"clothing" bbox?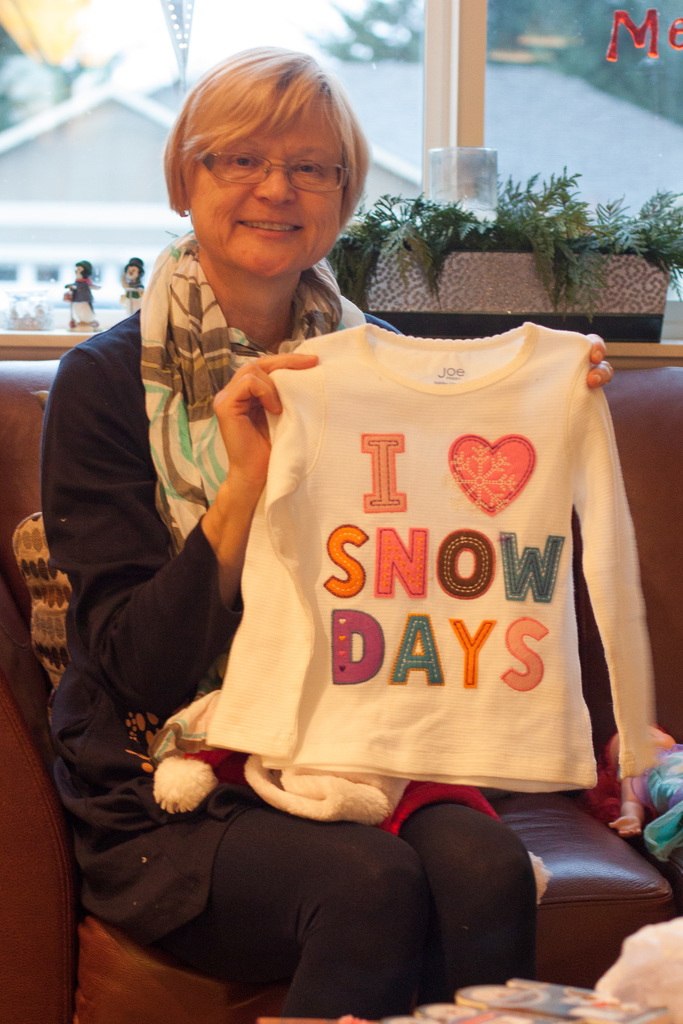
select_region(54, 218, 537, 1022)
